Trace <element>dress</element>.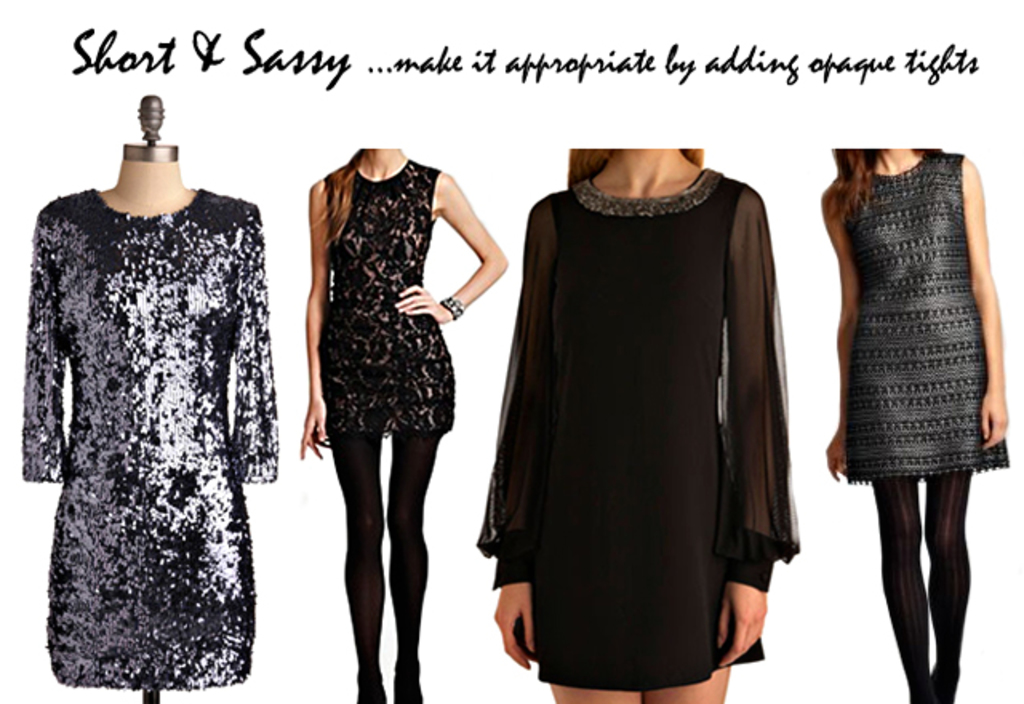
Traced to bbox=(8, 174, 285, 680).
